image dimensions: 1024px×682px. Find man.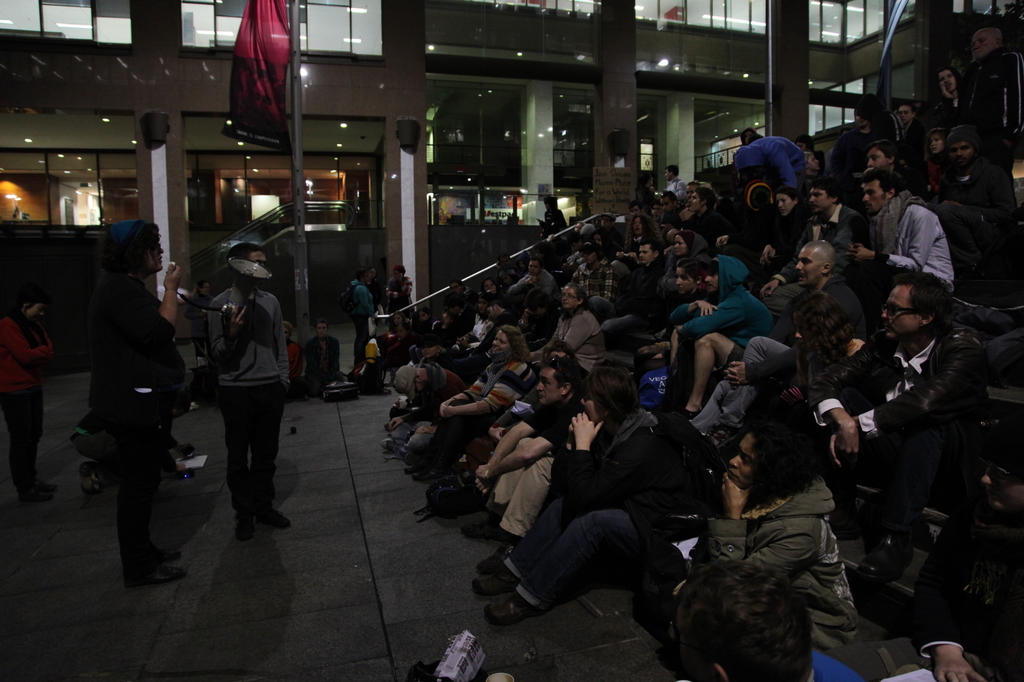
pyautogui.locateOnScreen(438, 277, 479, 307).
